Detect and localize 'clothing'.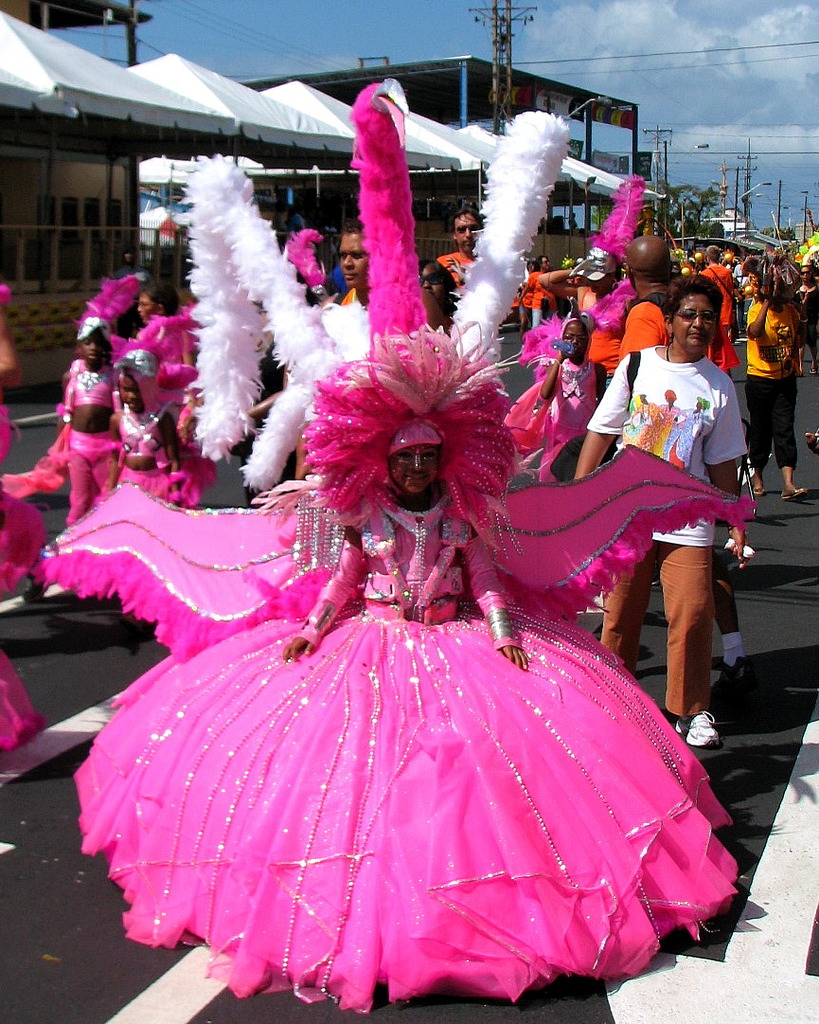
Localized at [538, 363, 591, 479].
